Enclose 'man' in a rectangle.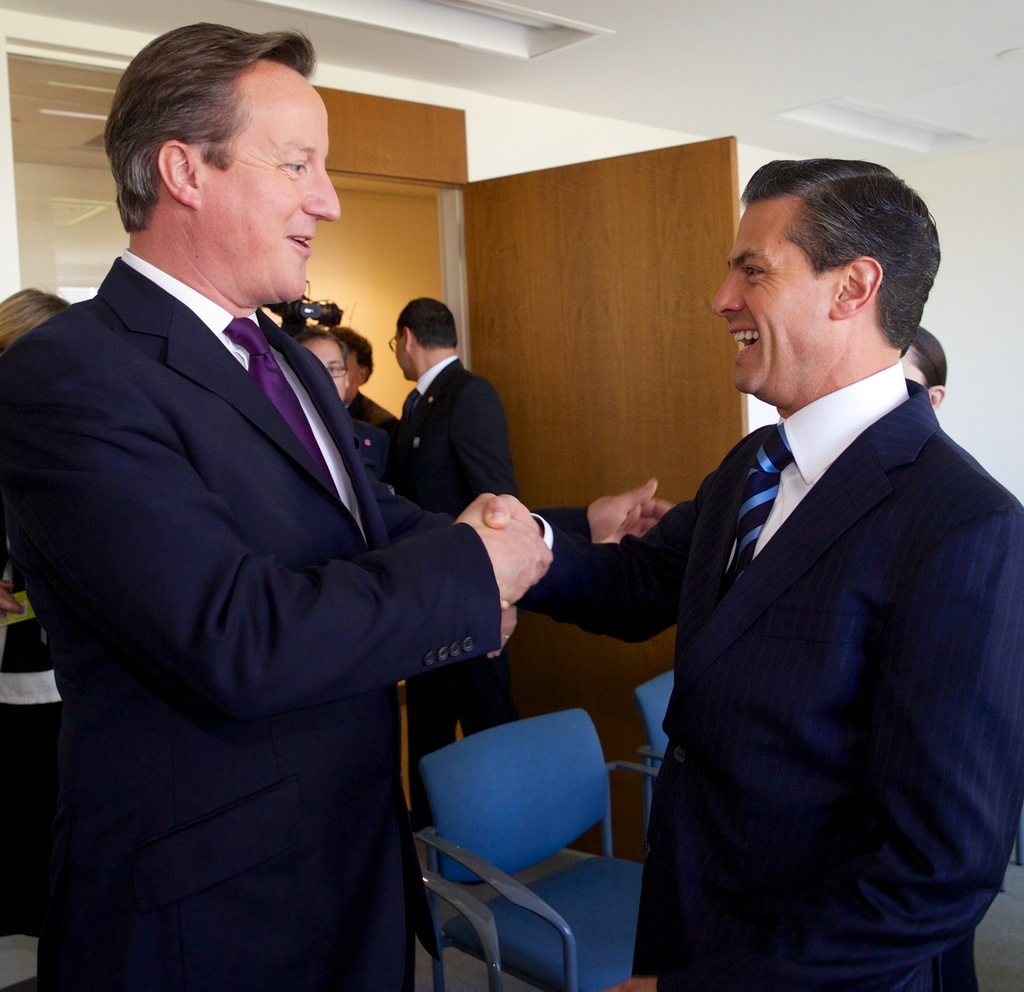
bbox=(0, 23, 552, 991).
